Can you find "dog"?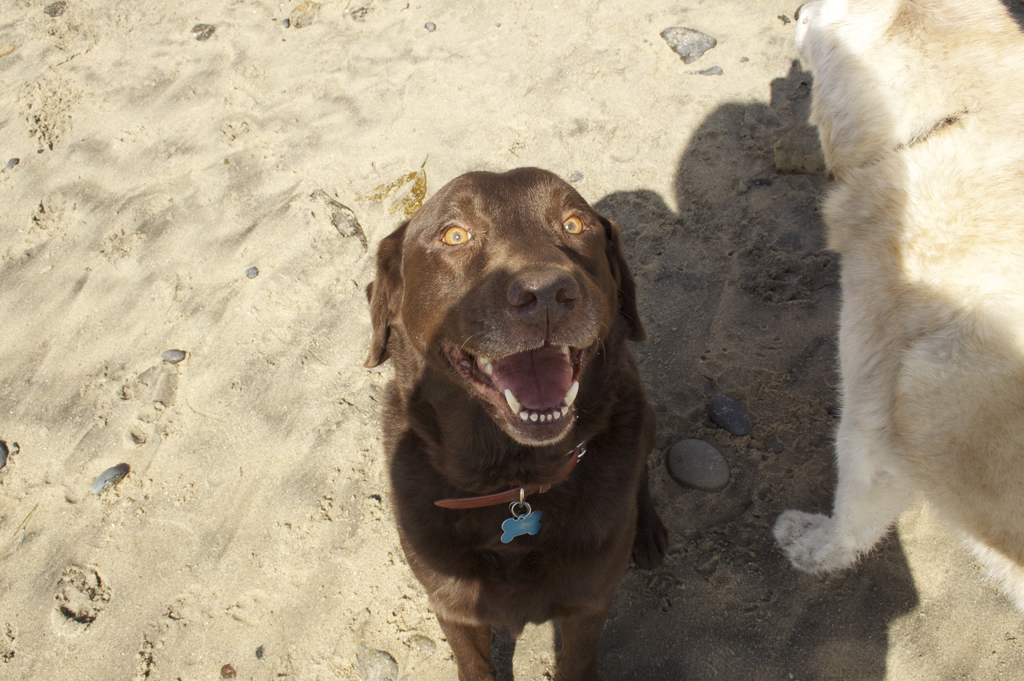
Yes, bounding box: Rect(362, 164, 671, 680).
